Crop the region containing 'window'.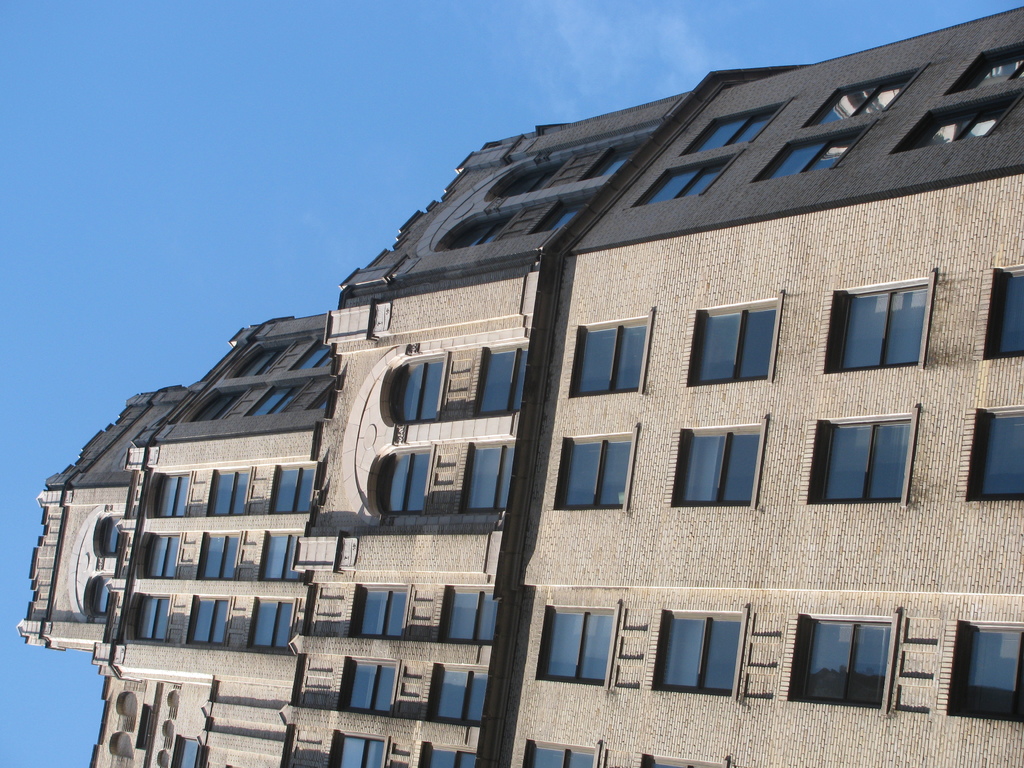
Crop region: region(466, 444, 515, 508).
